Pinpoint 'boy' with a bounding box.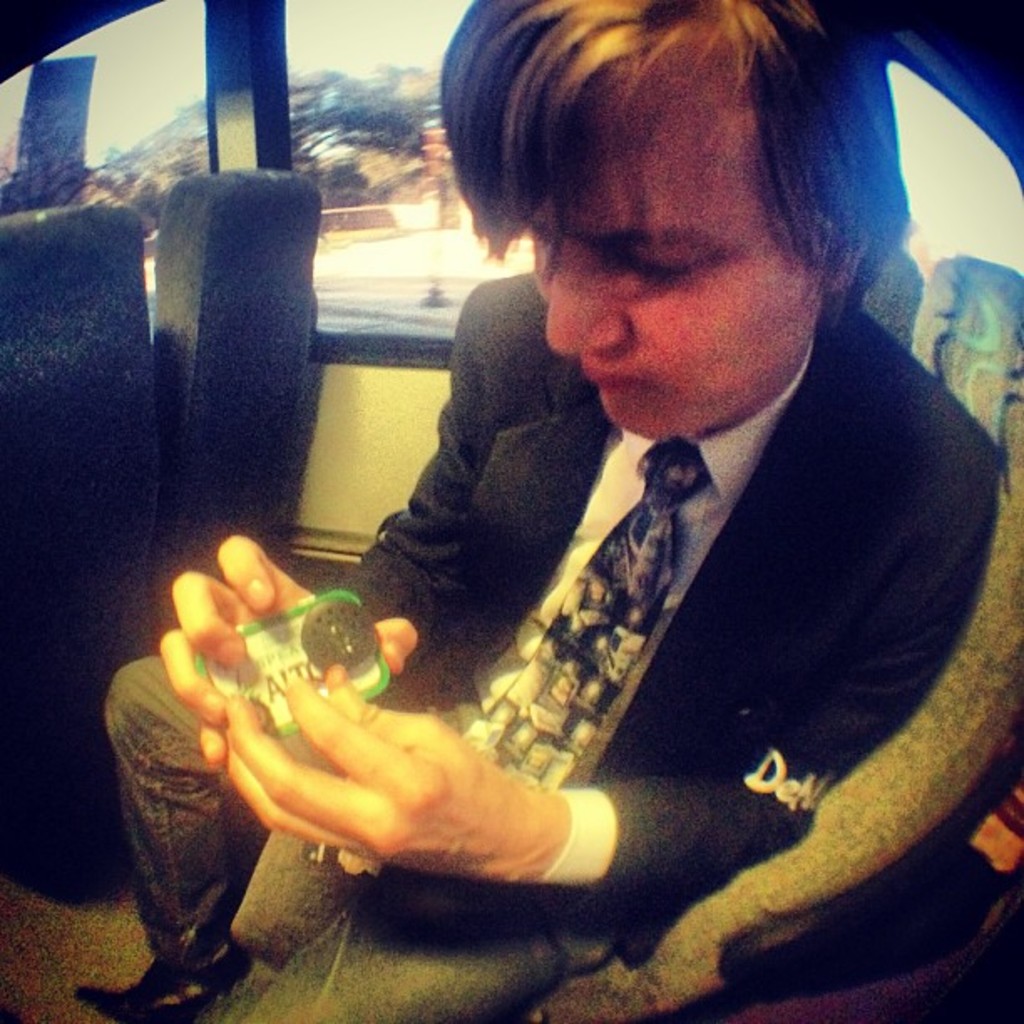
pyautogui.locateOnScreen(99, 162, 1016, 1023).
